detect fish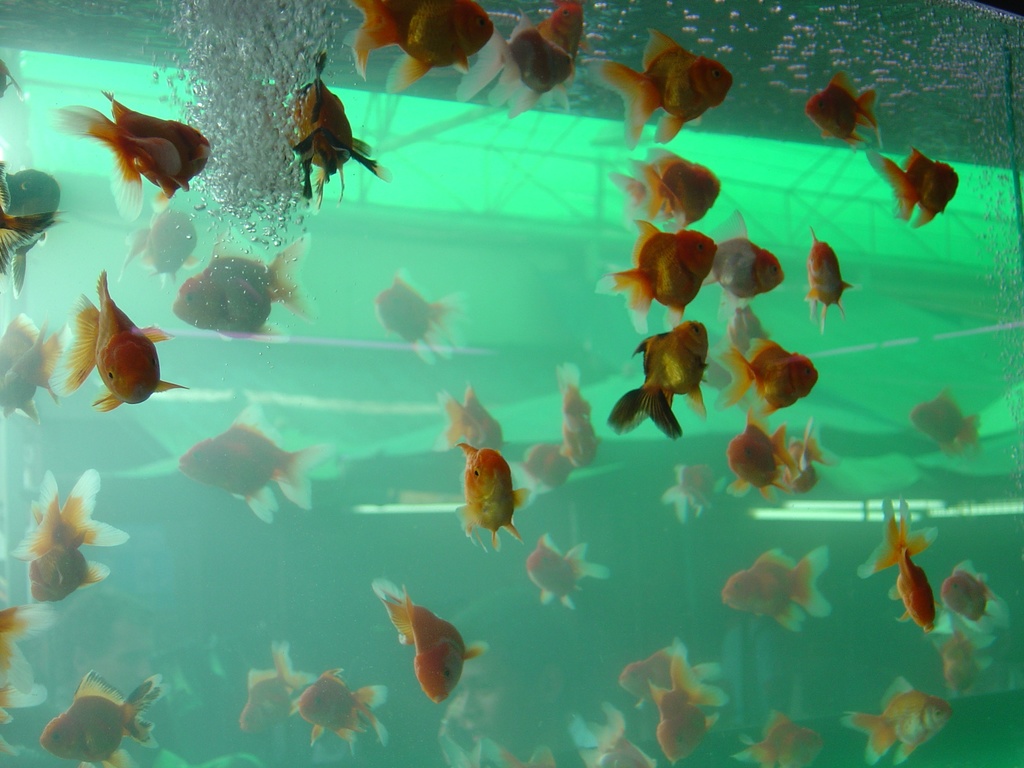
select_region(522, 526, 612, 612)
